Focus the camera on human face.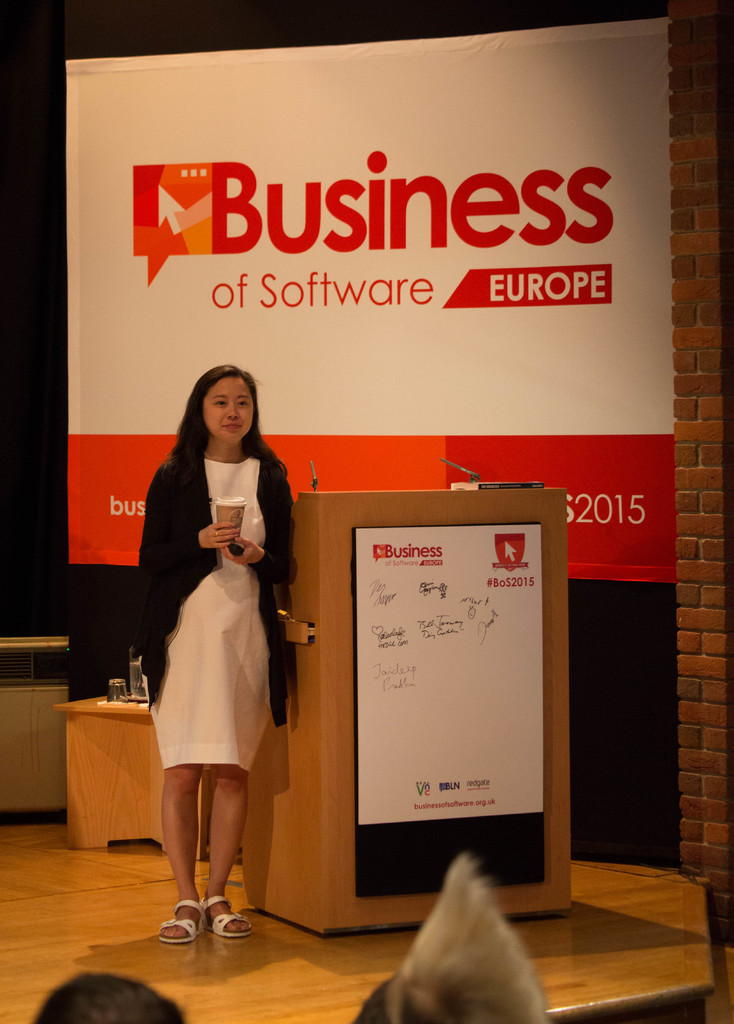
Focus region: bbox=[203, 372, 251, 451].
